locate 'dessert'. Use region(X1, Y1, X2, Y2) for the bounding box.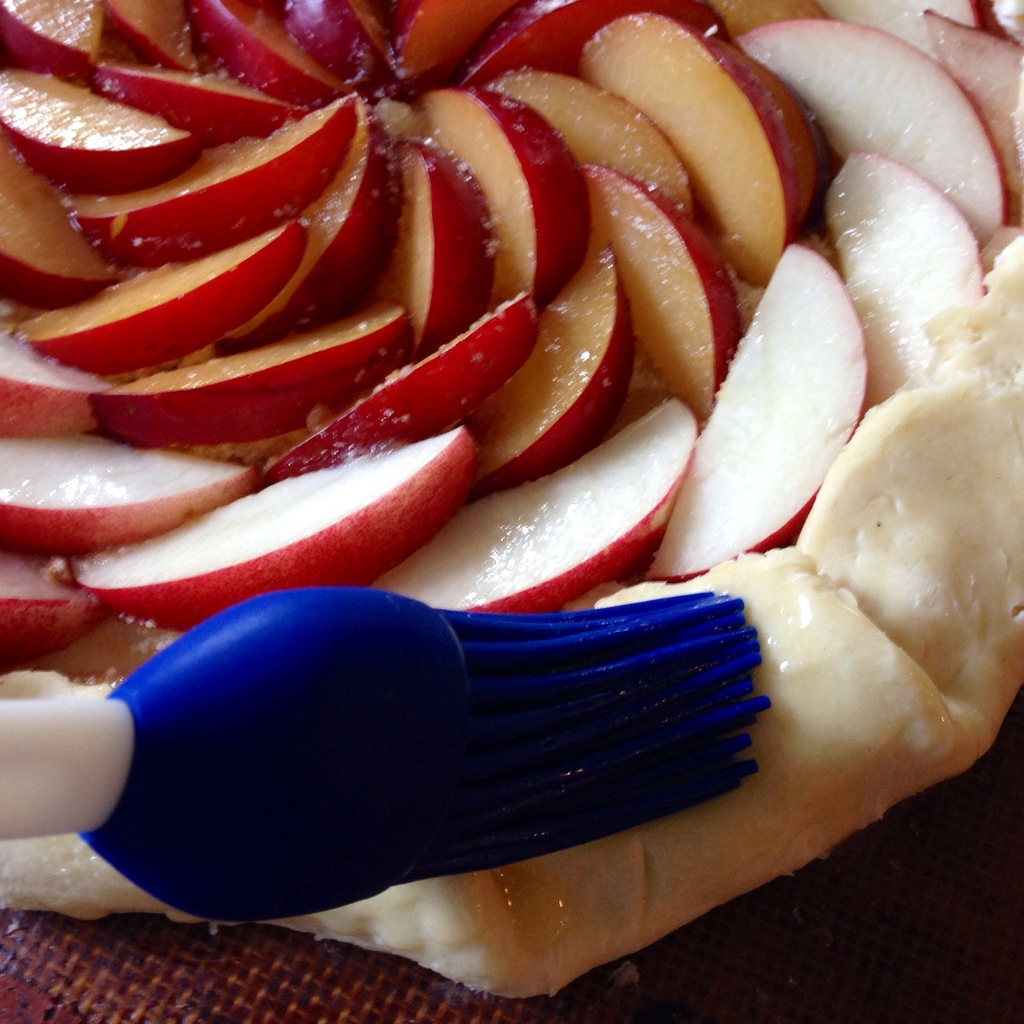
region(286, 0, 409, 89).
